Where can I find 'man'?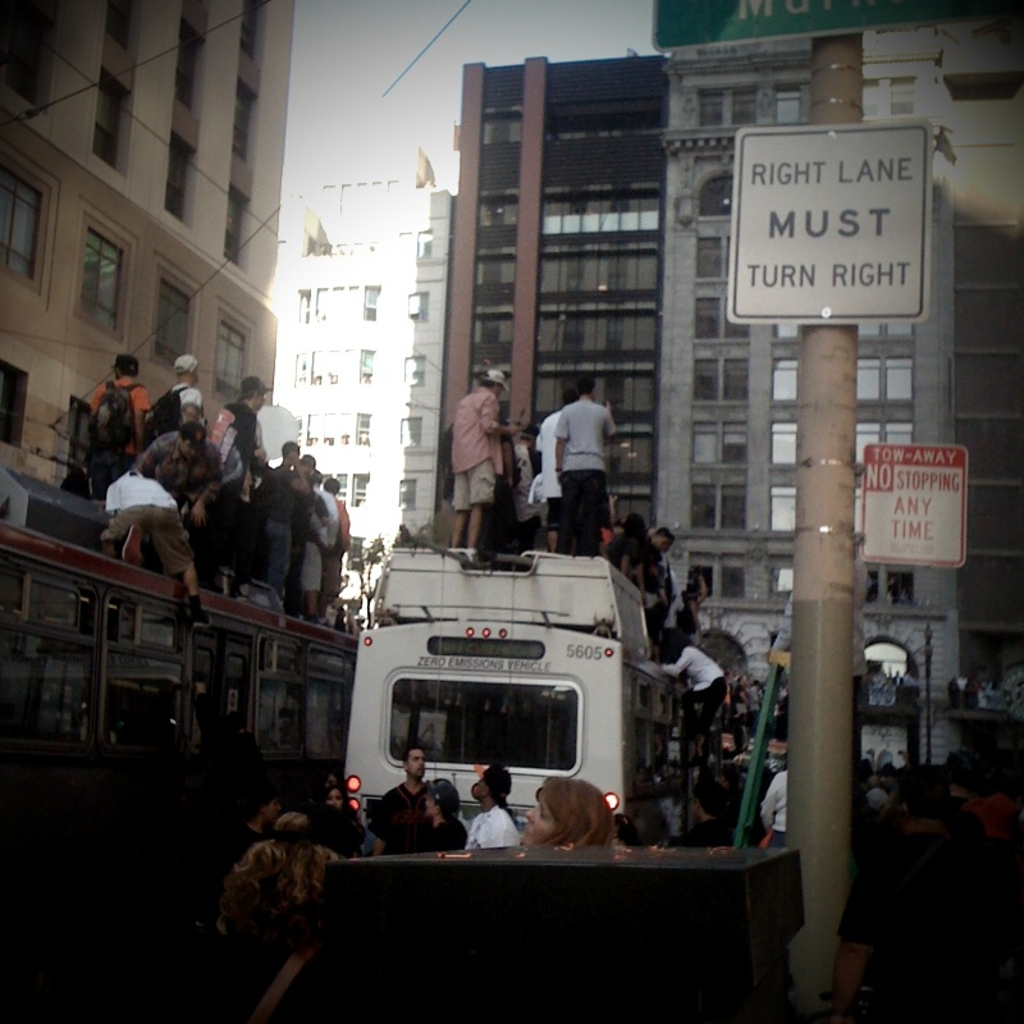
You can find it at pyautogui.locateOnScreen(544, 388, 644, 545).
